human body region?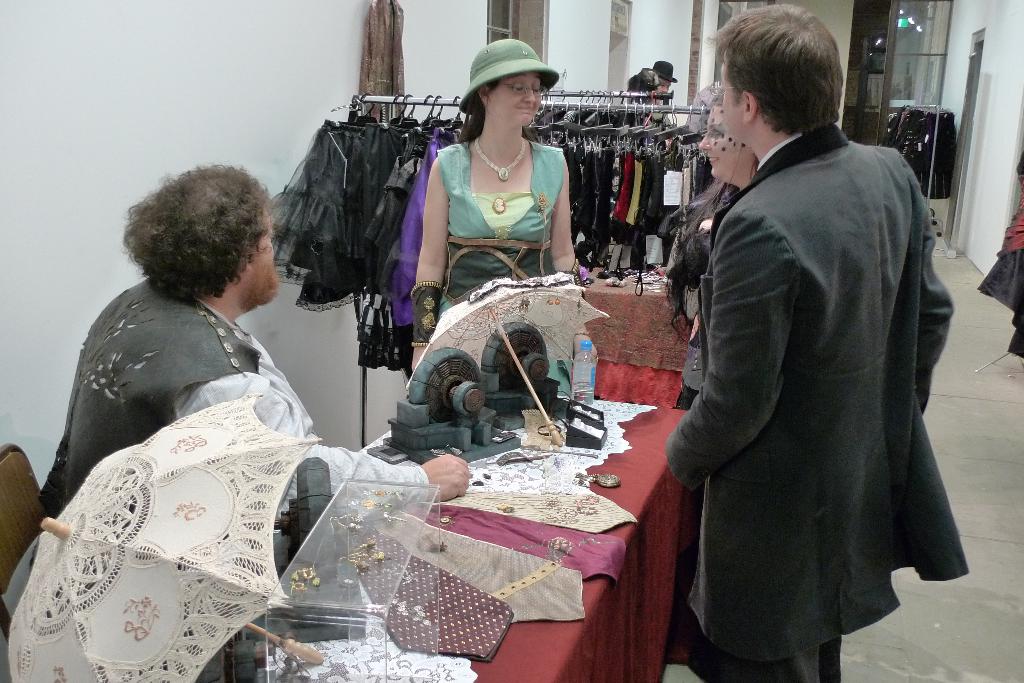
pyautogui.locateOnScreen(662, 84, 767, 376)
